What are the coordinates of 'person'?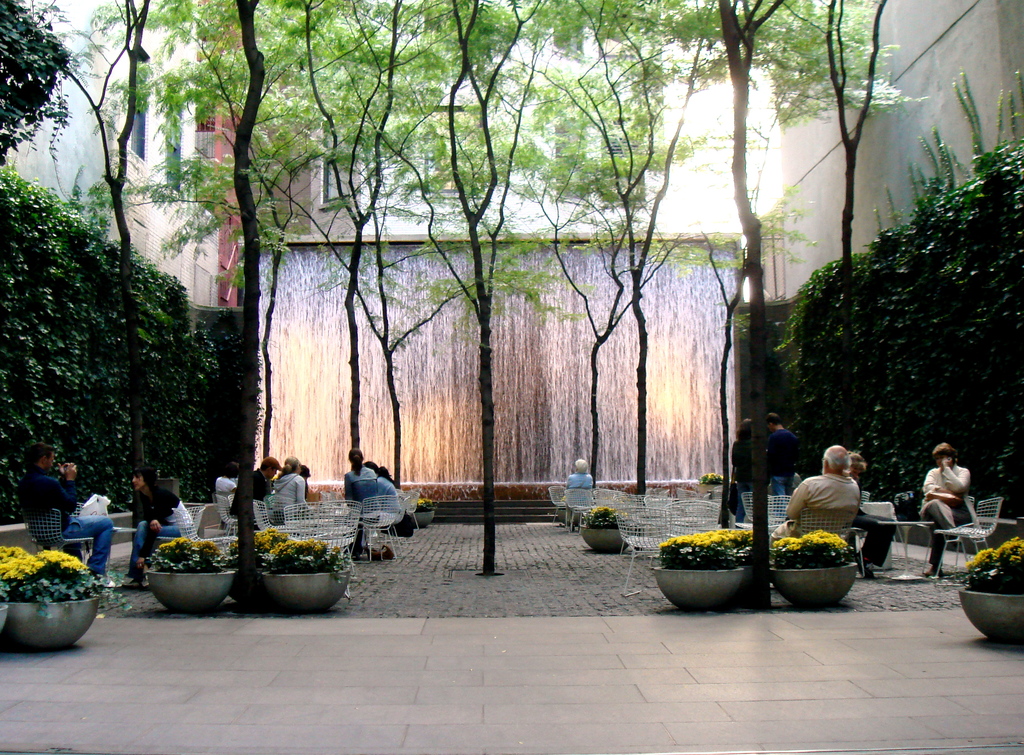
detection(266, 458, 305, 518).
